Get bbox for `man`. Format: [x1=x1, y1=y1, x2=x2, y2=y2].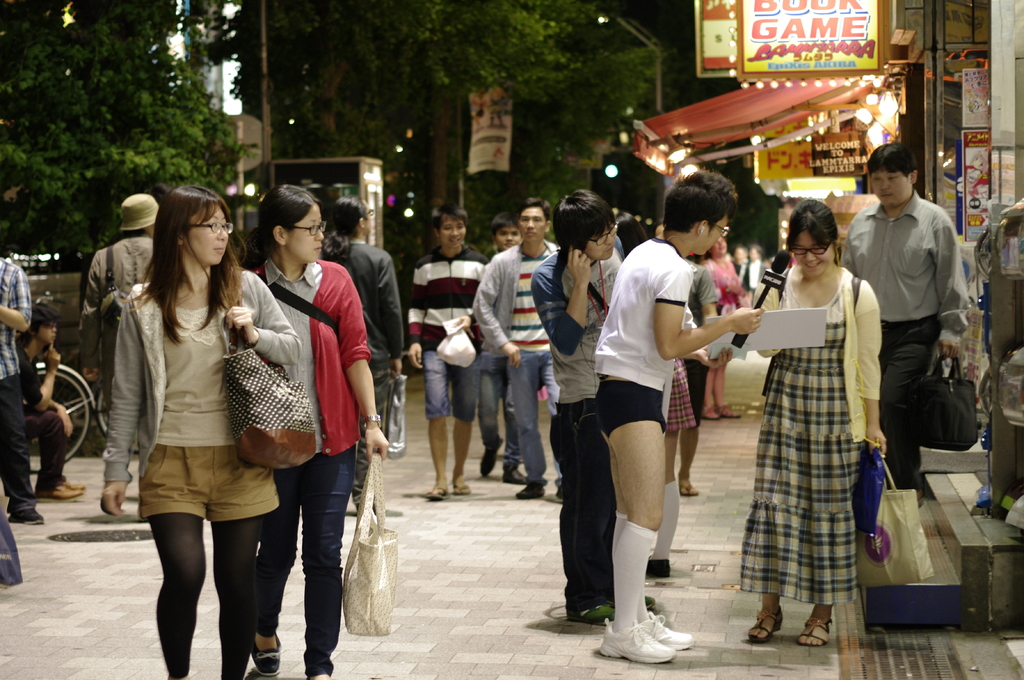
[x1=853, y1=145, x2=984, y2=521].
